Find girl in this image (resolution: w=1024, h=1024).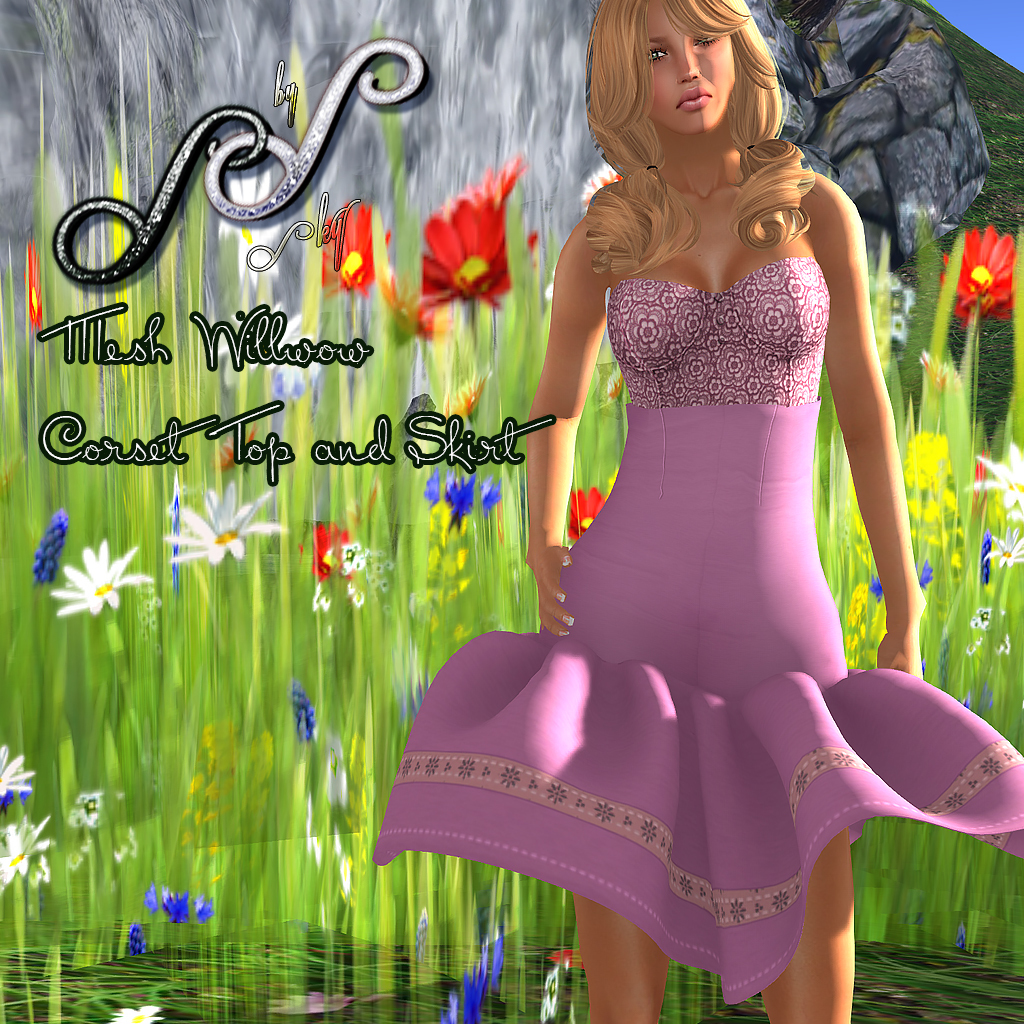
x1=370, y1=0, x2=1023, y2=1023.
